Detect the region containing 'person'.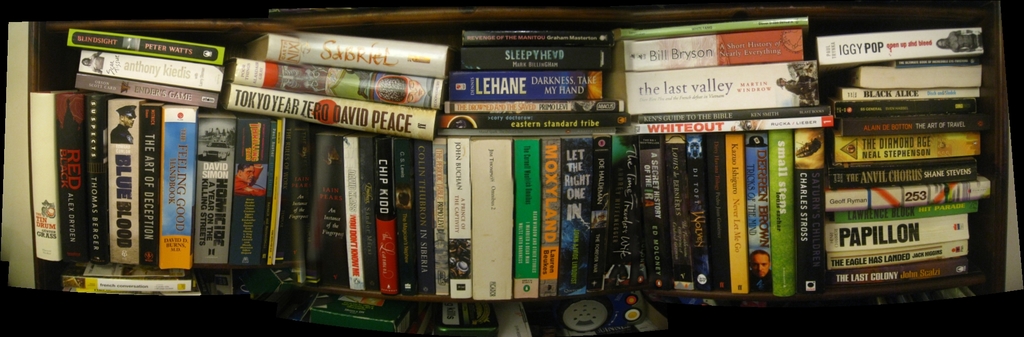
region(934, 29, 984, 52).
